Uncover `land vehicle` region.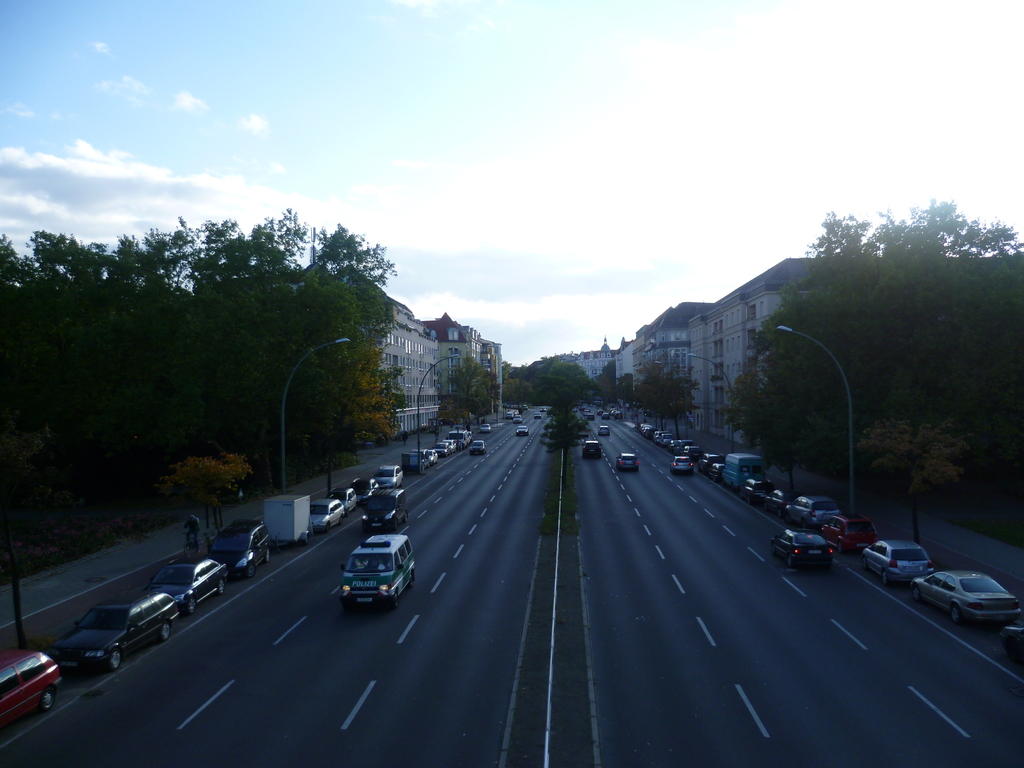
Uncovered: 477/422/492/434.
